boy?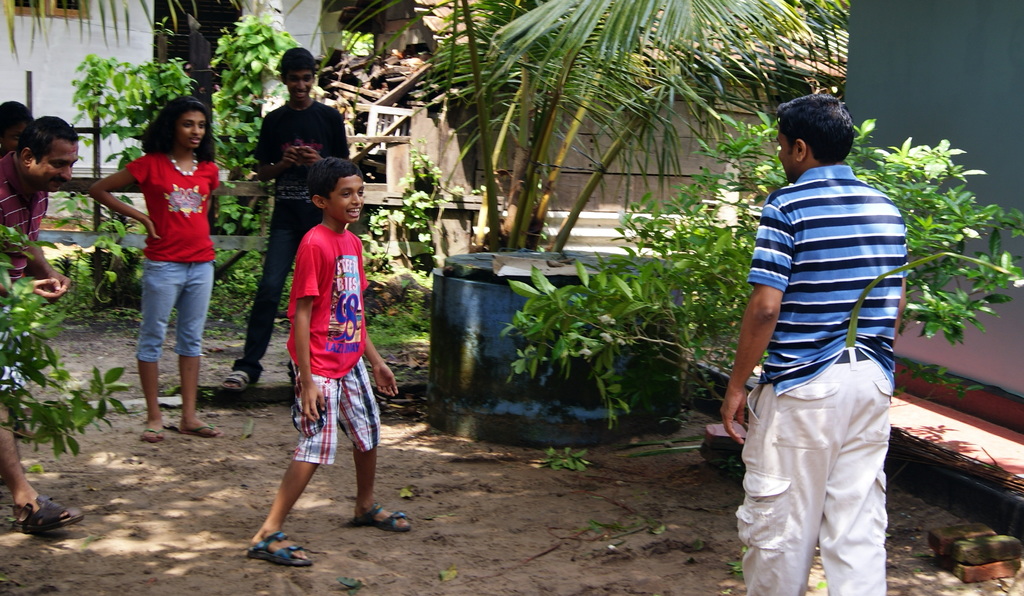
{"x1": 717, "y1": 94, "x2": 909, "y2": 595}
